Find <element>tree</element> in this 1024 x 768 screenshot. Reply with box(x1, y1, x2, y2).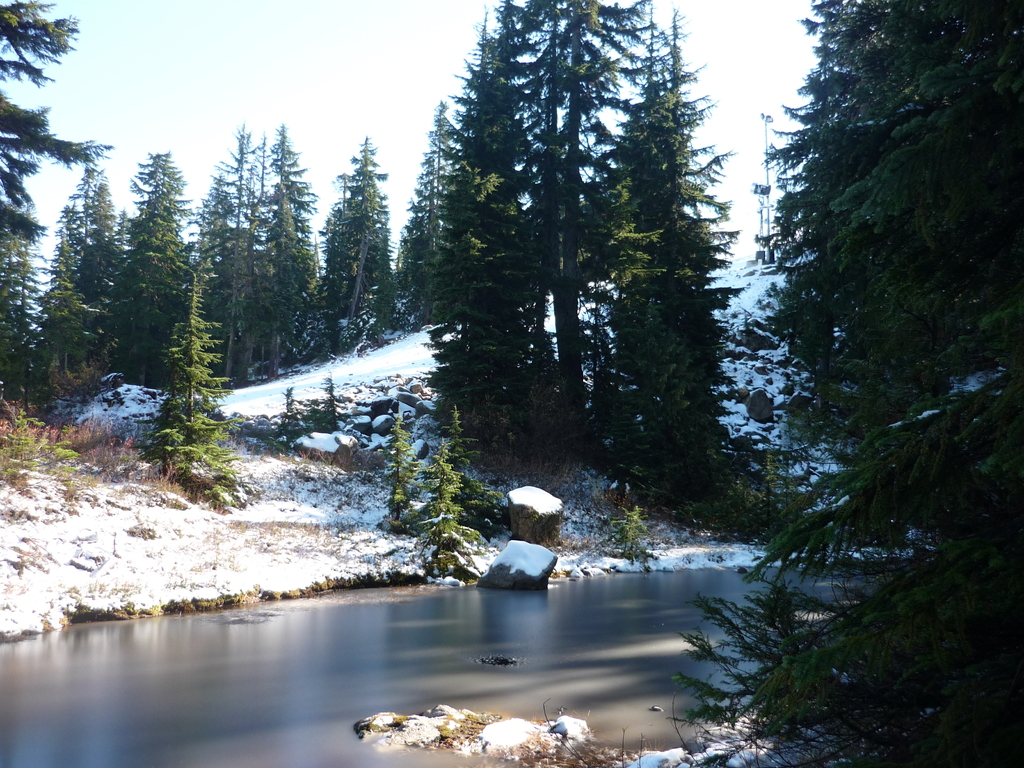
box(375, 414, 423, 526).
